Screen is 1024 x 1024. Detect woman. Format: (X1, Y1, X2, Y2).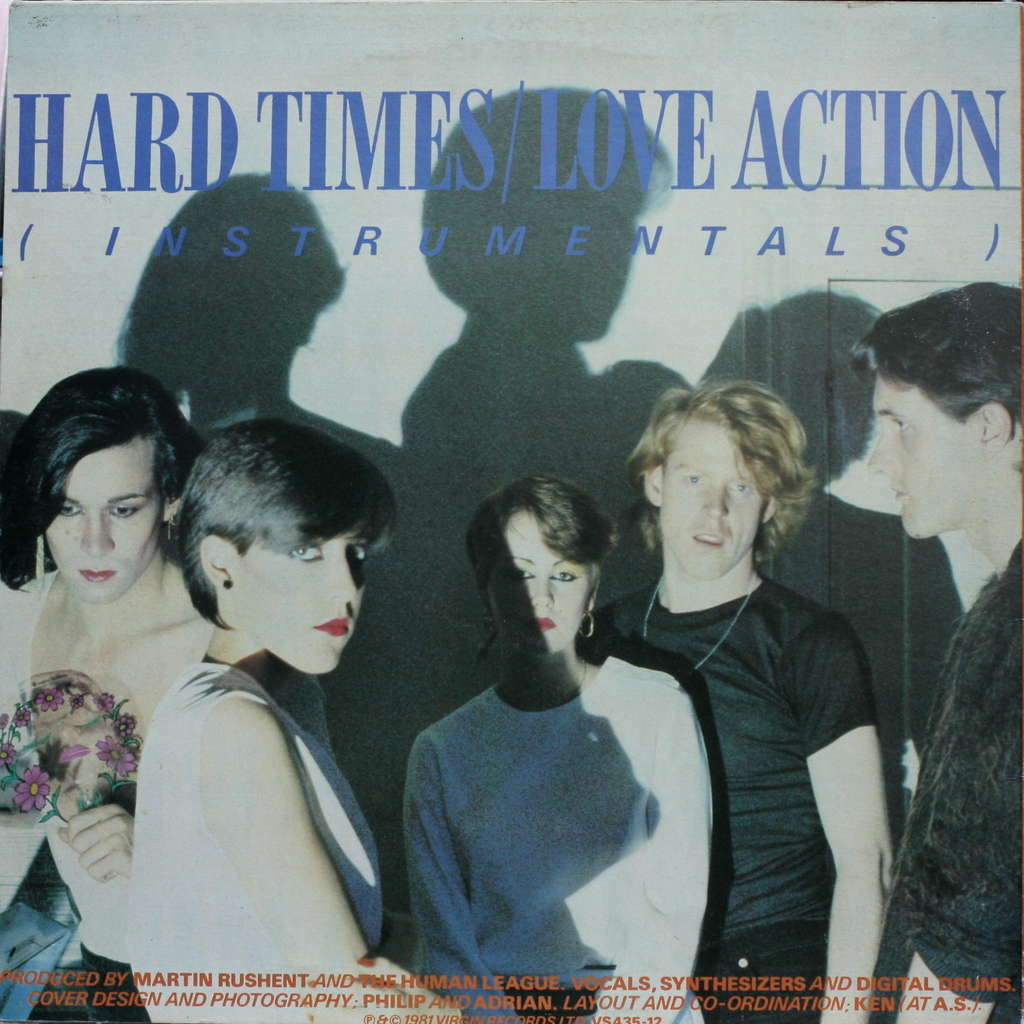
(0, 358, 334, 1023).
